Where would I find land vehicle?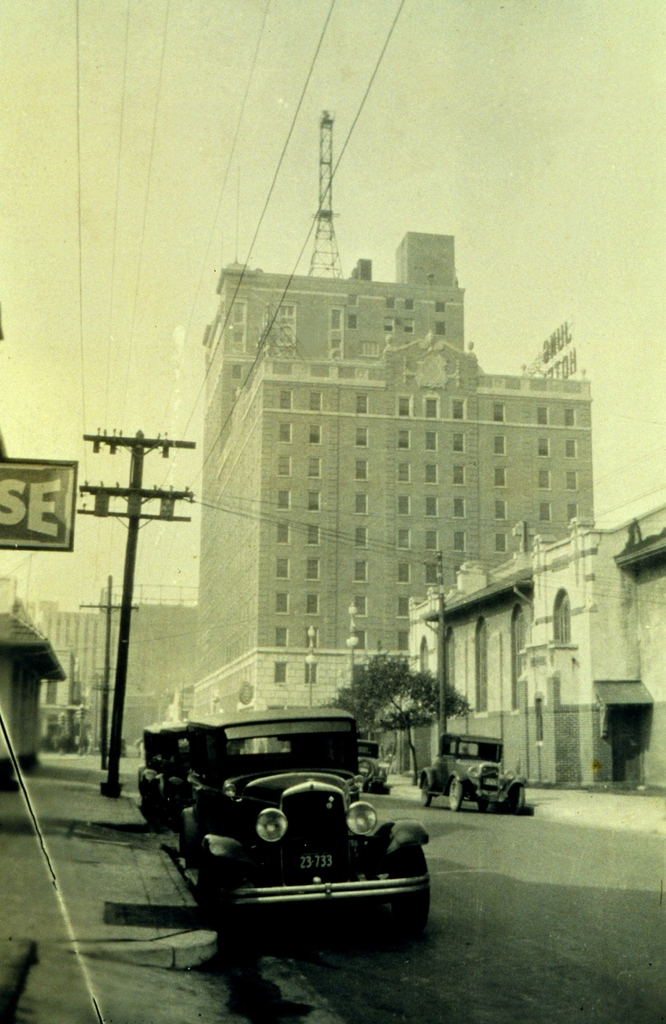
At [129,722,163,827].
